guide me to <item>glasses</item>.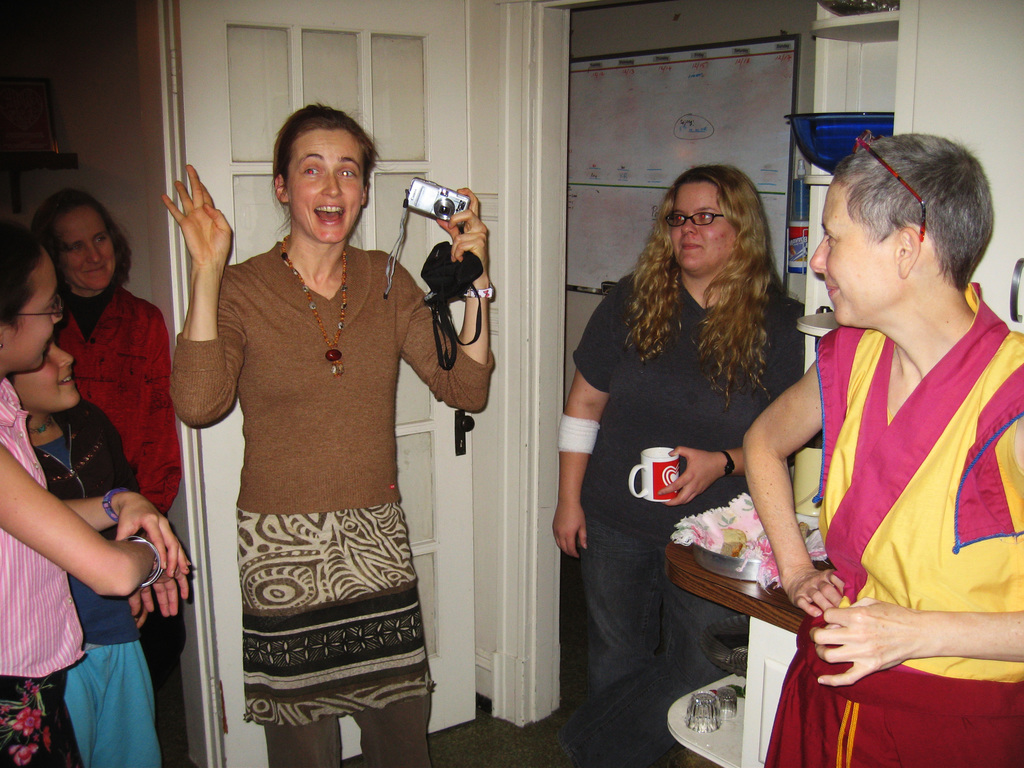
Guidance: 0 294 67 325.
